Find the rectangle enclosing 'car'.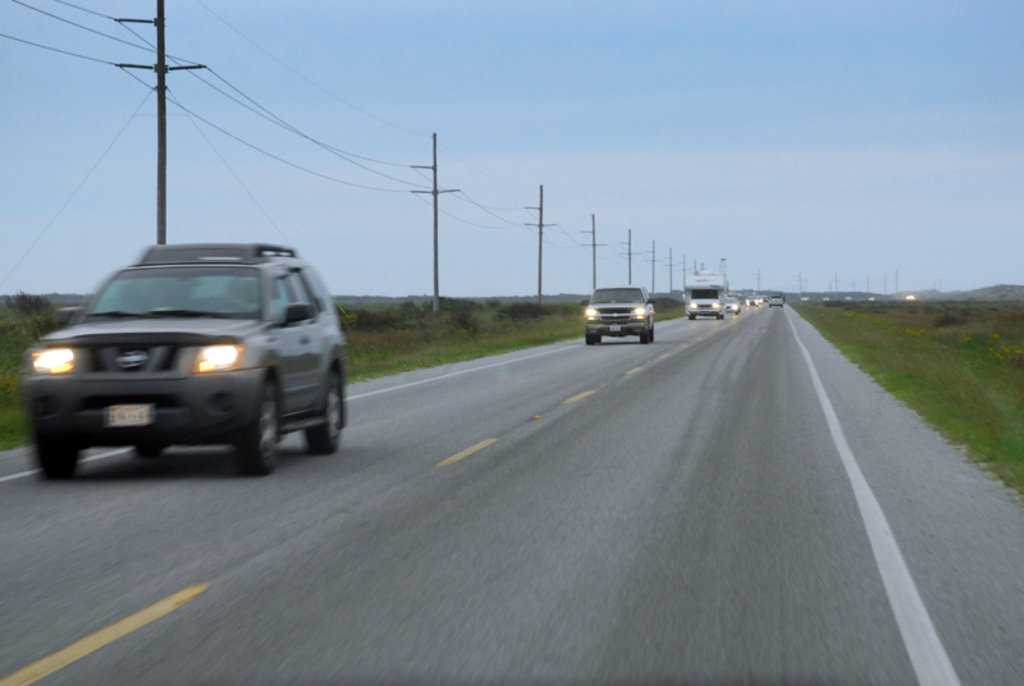
(left=724, top=296, right=741, bottom=315).
